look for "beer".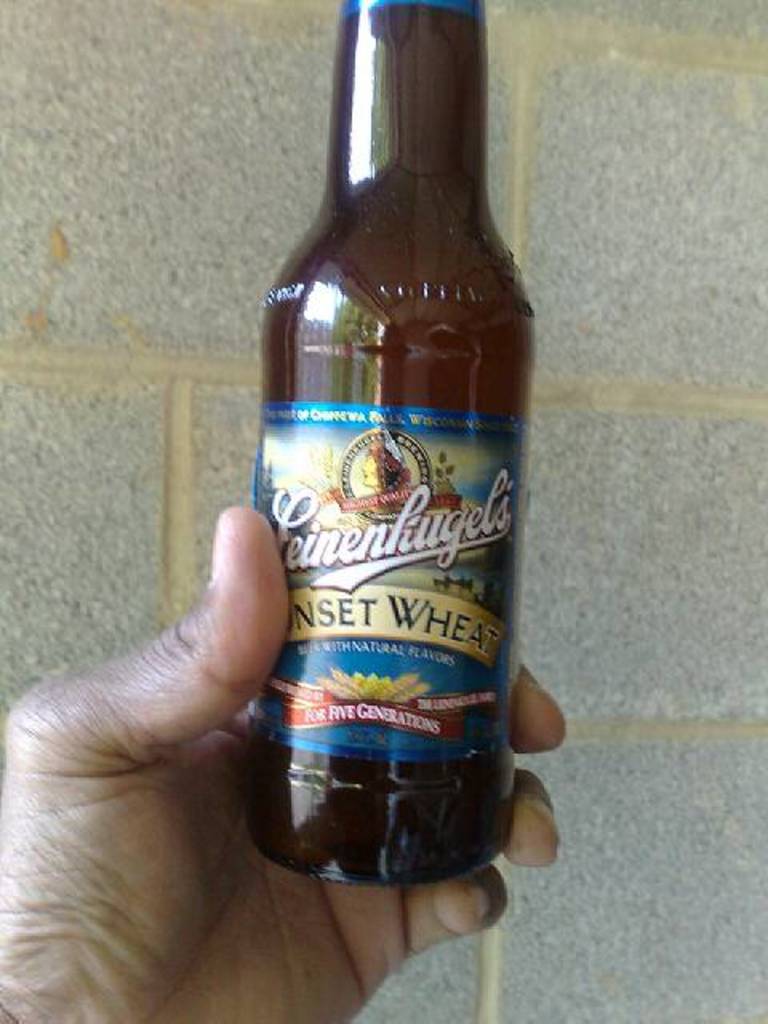
Found: pyautogui.locateOnScreen(226, 0, 542, 906).
